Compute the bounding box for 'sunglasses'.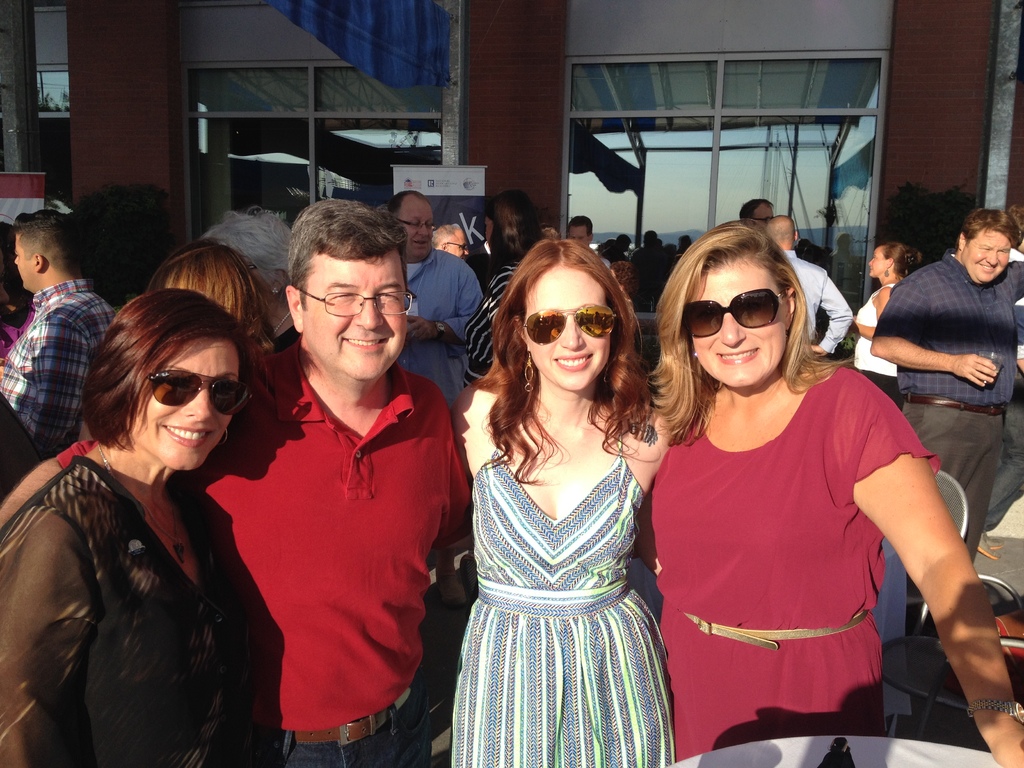
(x1=685, y1=290, x2=785, y2=336).
